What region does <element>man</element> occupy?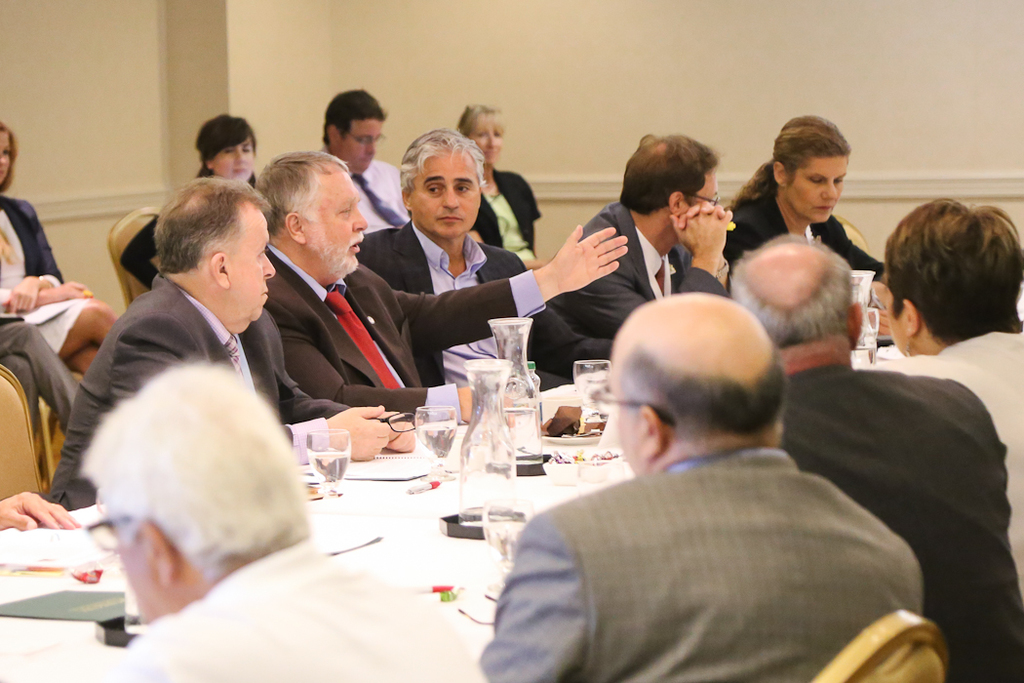
BBox(327, 89, 408, 234).
